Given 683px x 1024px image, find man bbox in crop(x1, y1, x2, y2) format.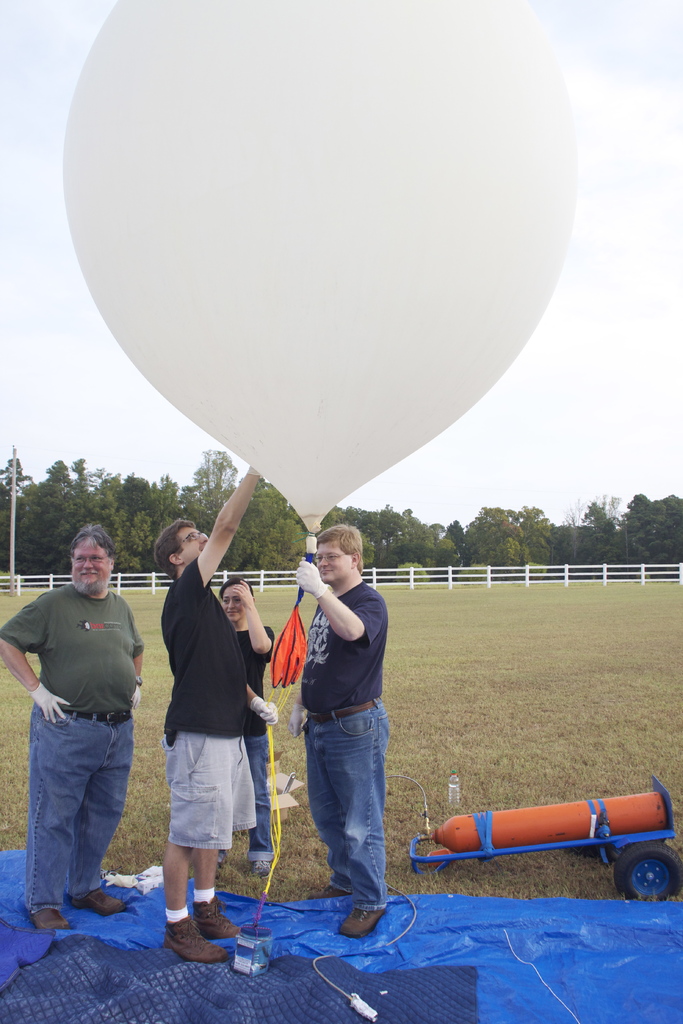
crop(292, 524, 394, 944).
